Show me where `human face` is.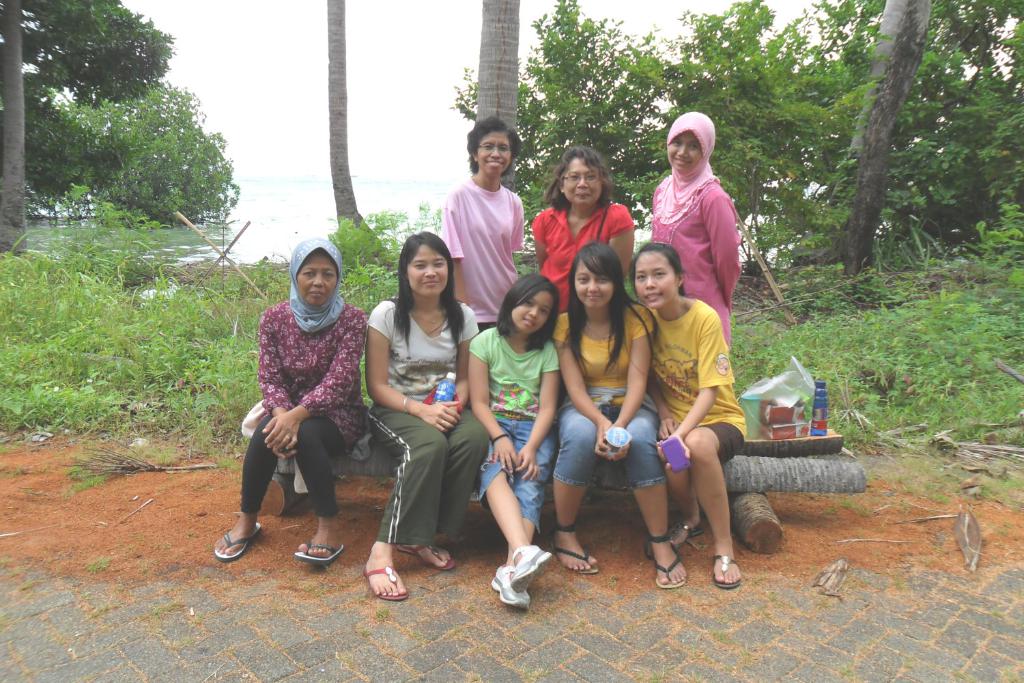
`human face` is at {"left": 509, "top": 290, "right": 553, "bottom": 332}.
